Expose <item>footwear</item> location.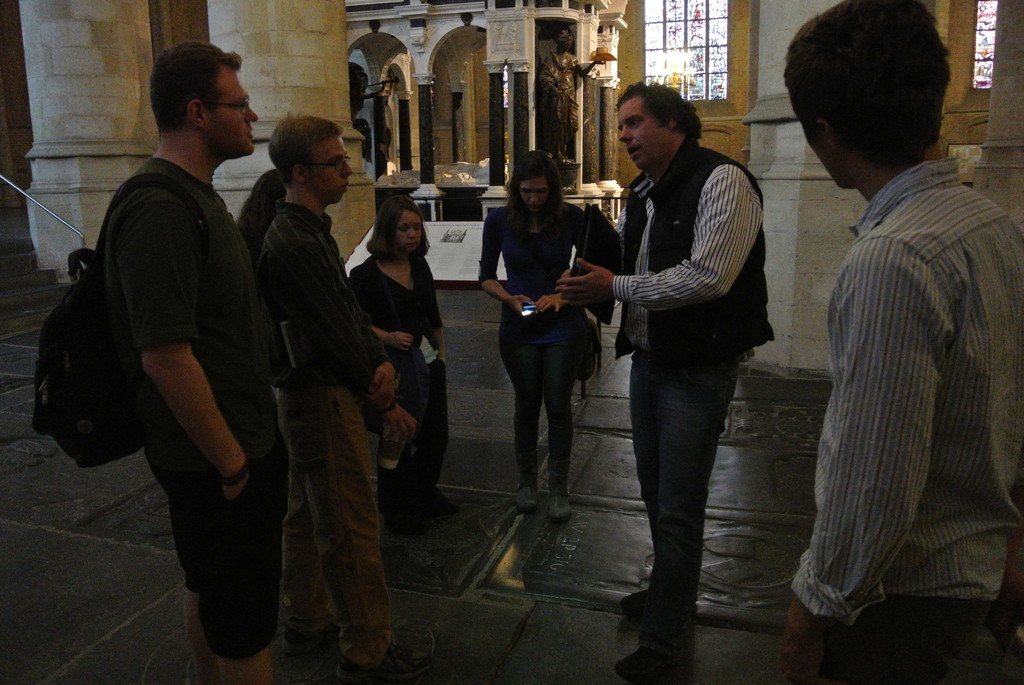
Exposed at select_region(515, 476, 541, 508).
